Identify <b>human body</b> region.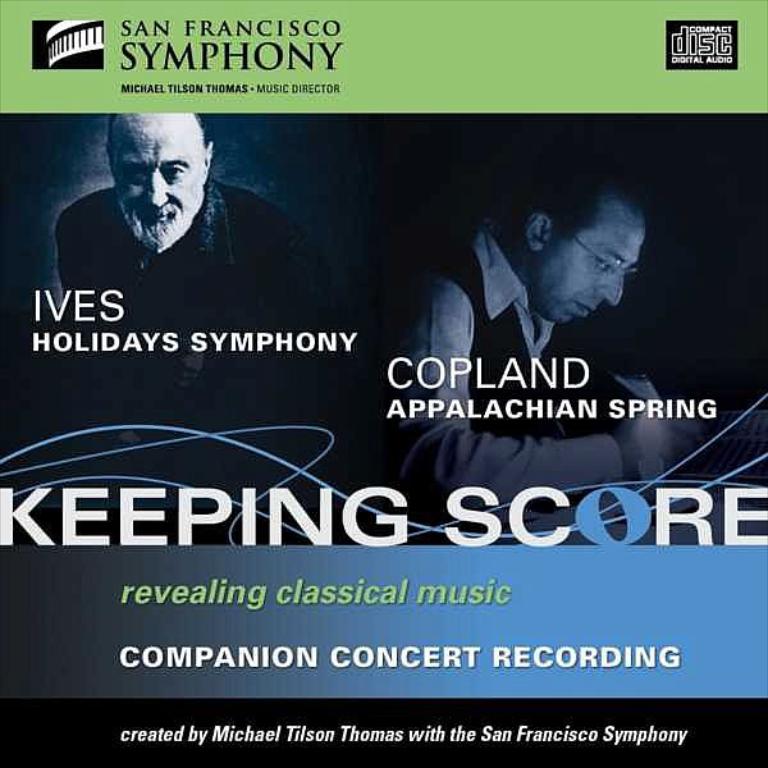
Region: pyautogui.locateOnScreen(365, 128, 699, 506).
